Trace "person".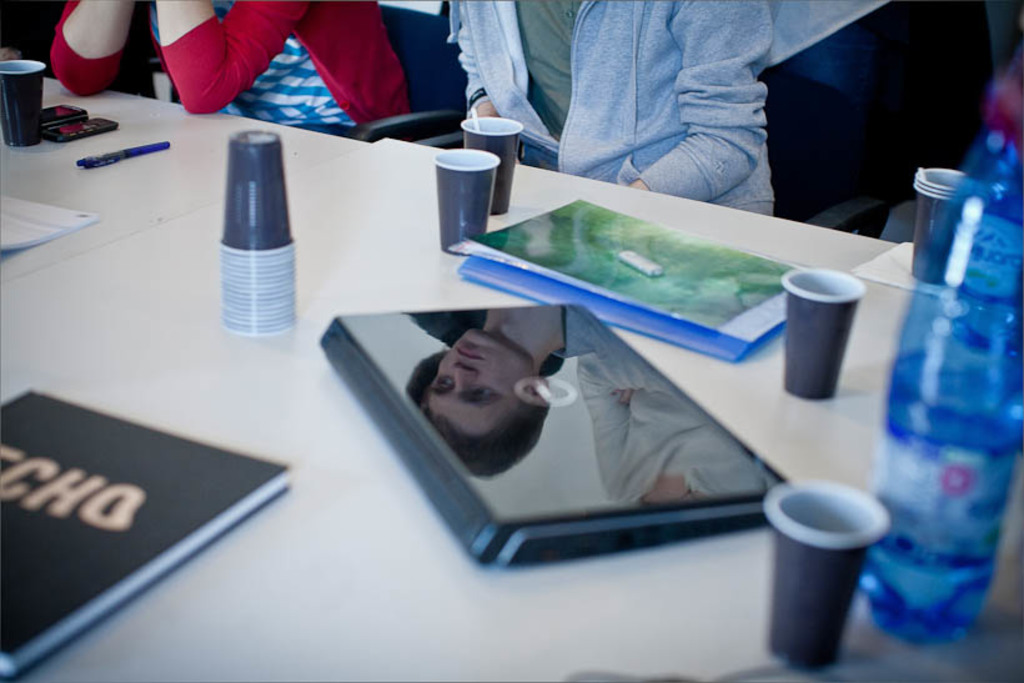
Traced to l=50, t=0, r=411, b=142.
